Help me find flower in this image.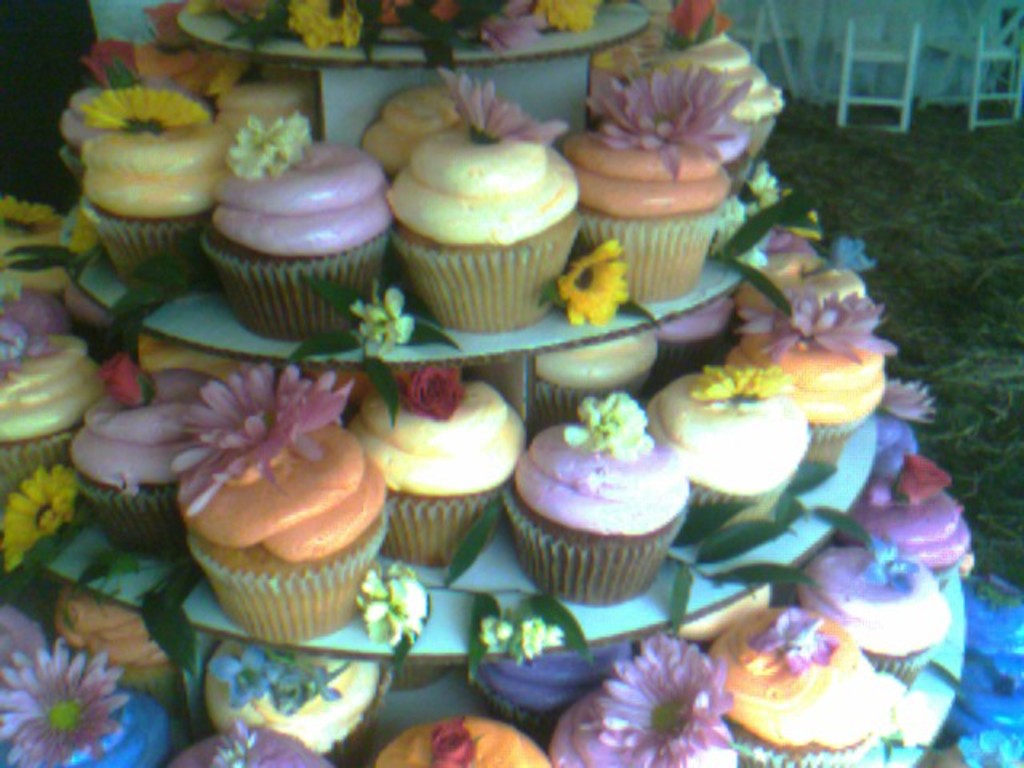
Found it: (752,605,838,677).
